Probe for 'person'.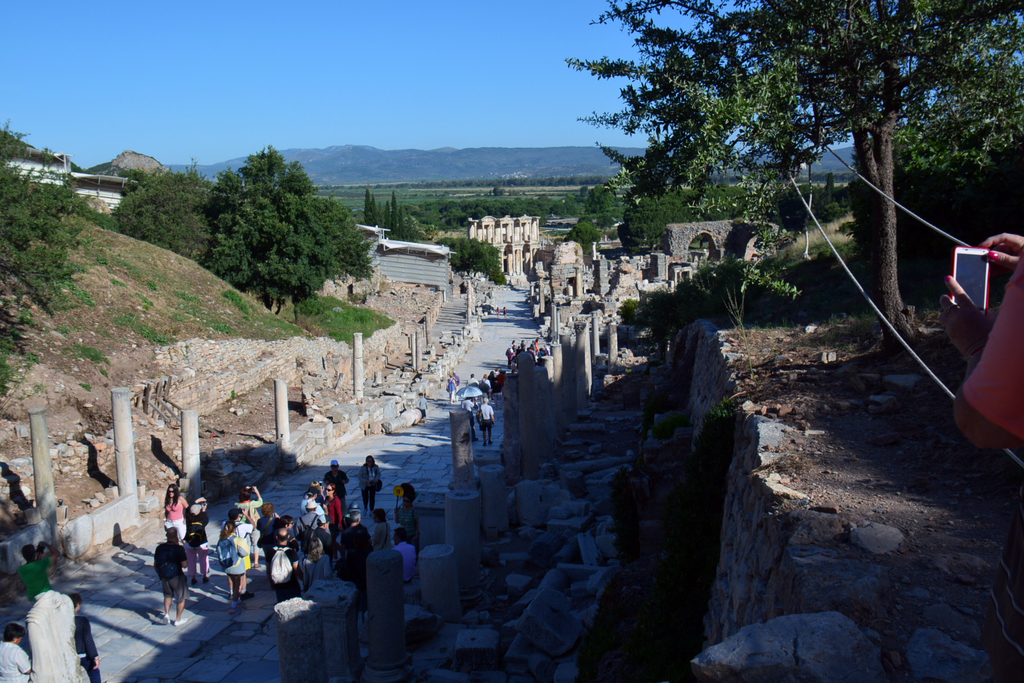
Probe result: box=[151, 529, 189, 630].
